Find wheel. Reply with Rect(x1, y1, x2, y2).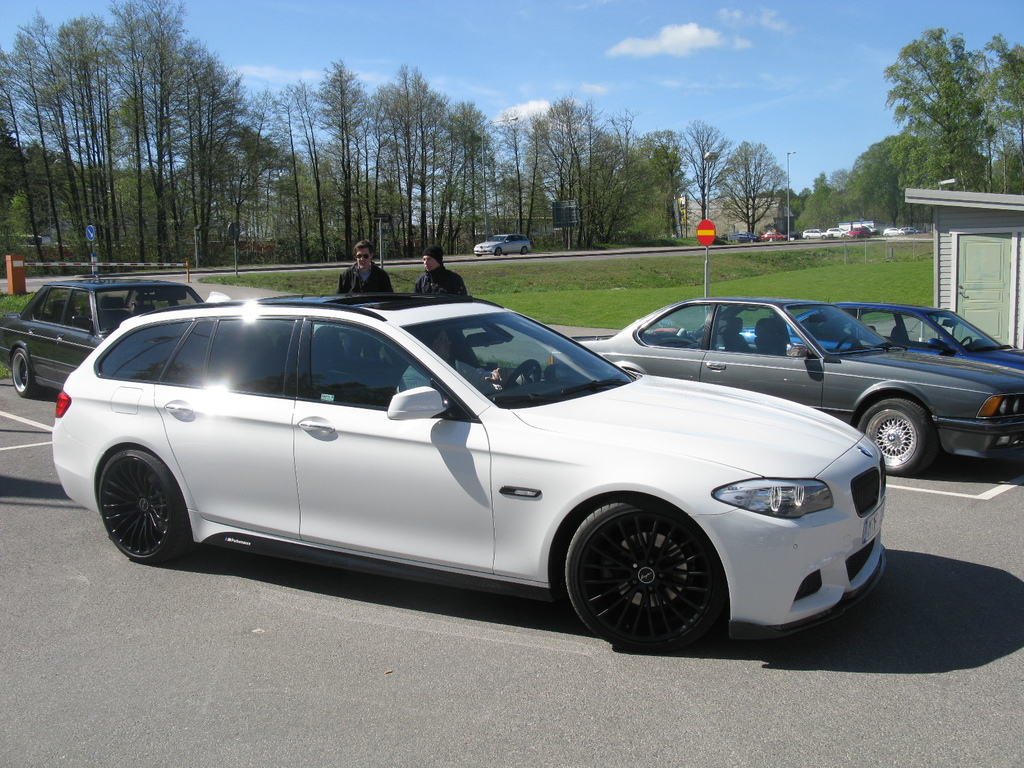
Rect(962, 336, 972, 344).
